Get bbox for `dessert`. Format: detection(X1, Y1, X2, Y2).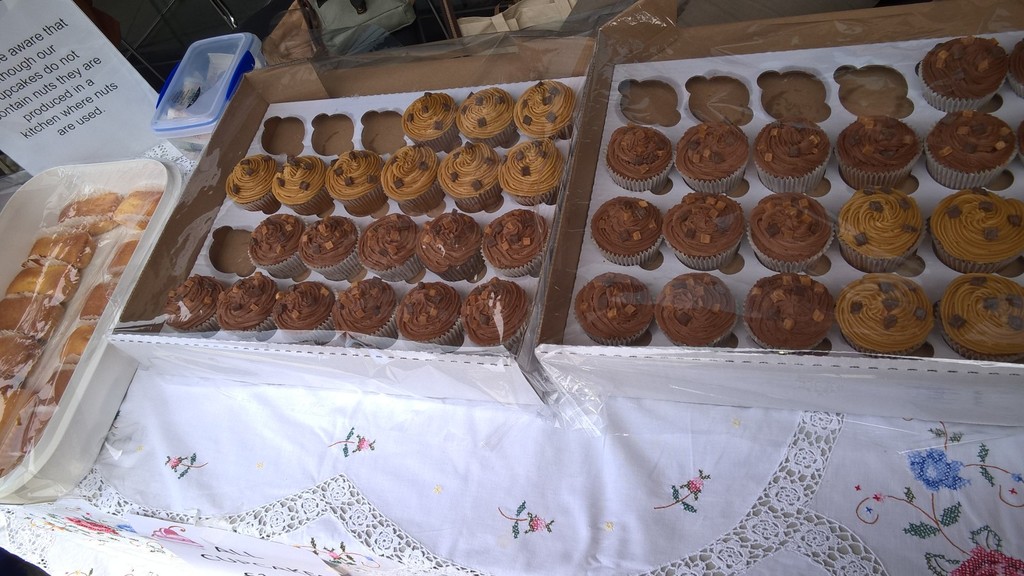
detection(271, 278, 326, 329).
